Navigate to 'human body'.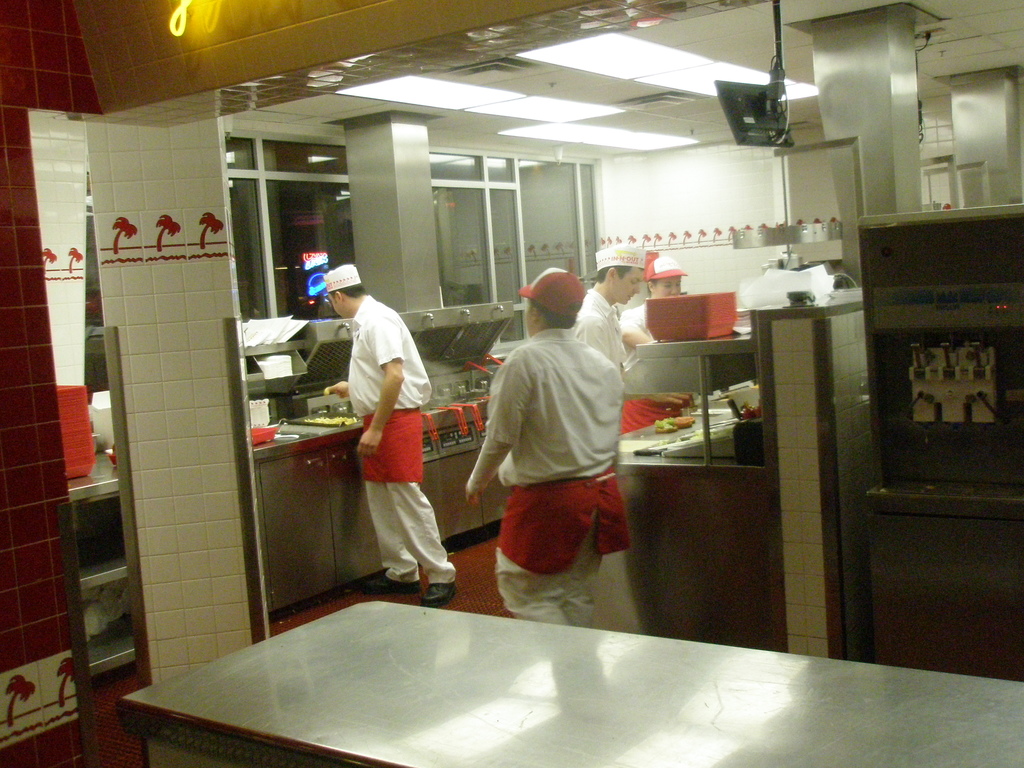
Navigation target: [x1=620, y1=307, x2=694, y2=436].
